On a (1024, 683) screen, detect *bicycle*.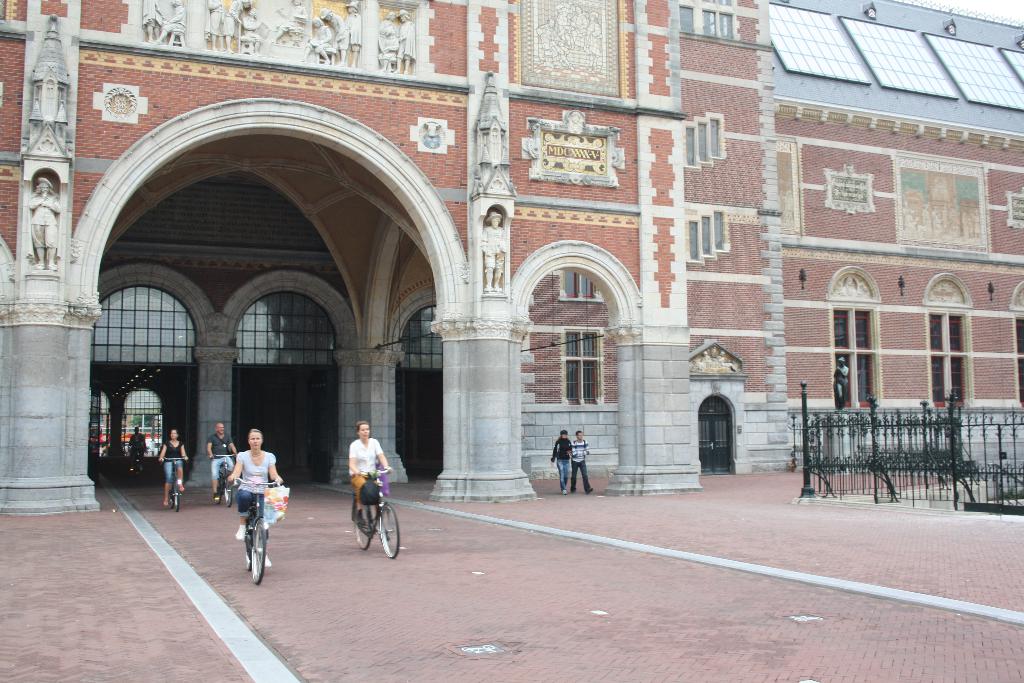
(left=350, top=468, right=403, bottom=559).
